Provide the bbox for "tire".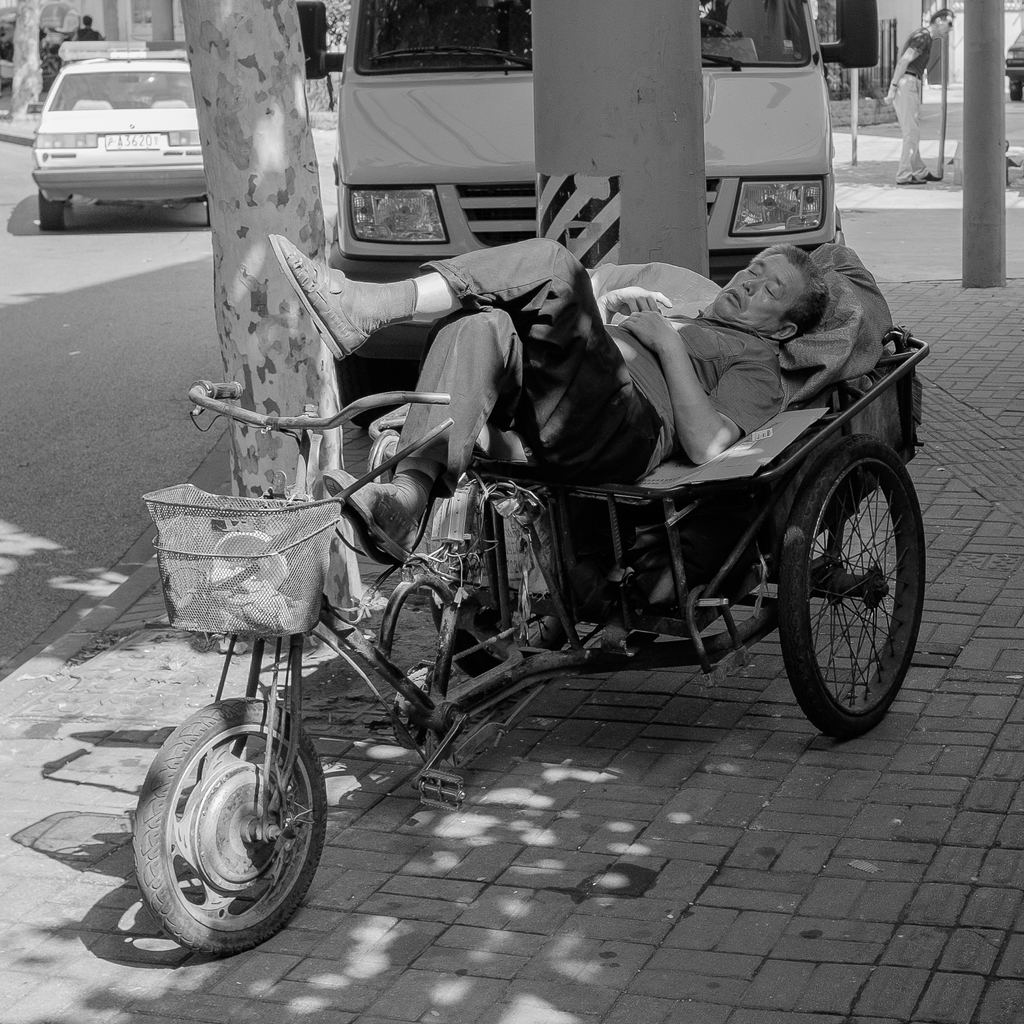
39,192,63,234.
